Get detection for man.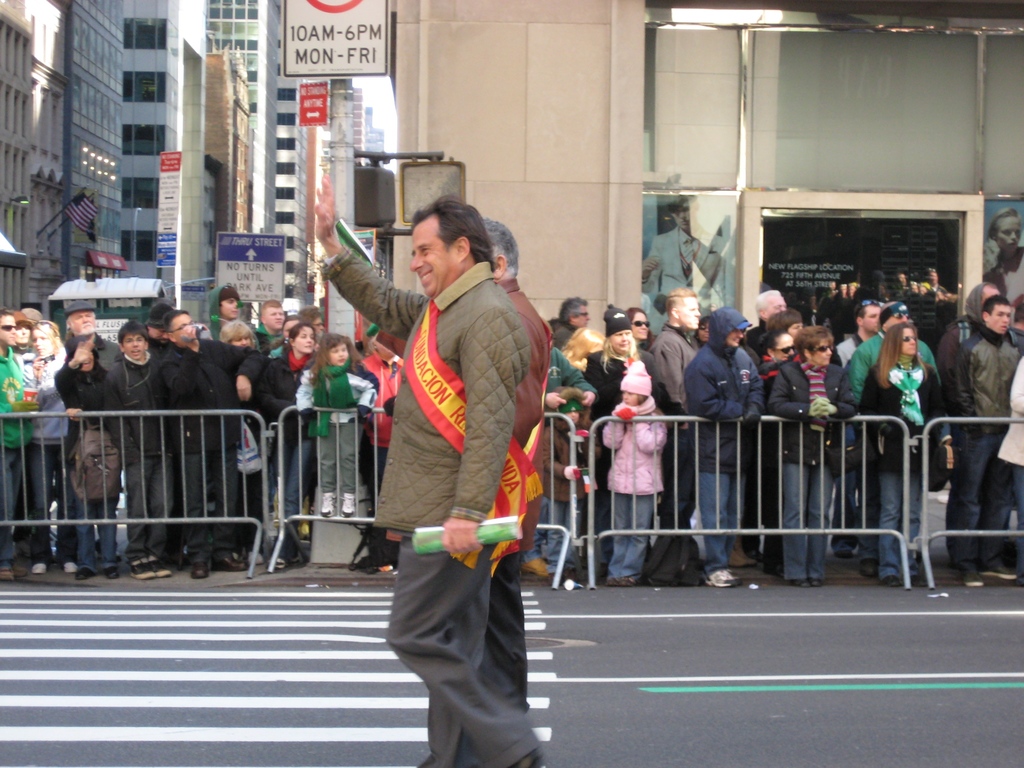
Detection: (642,193,726,339).
